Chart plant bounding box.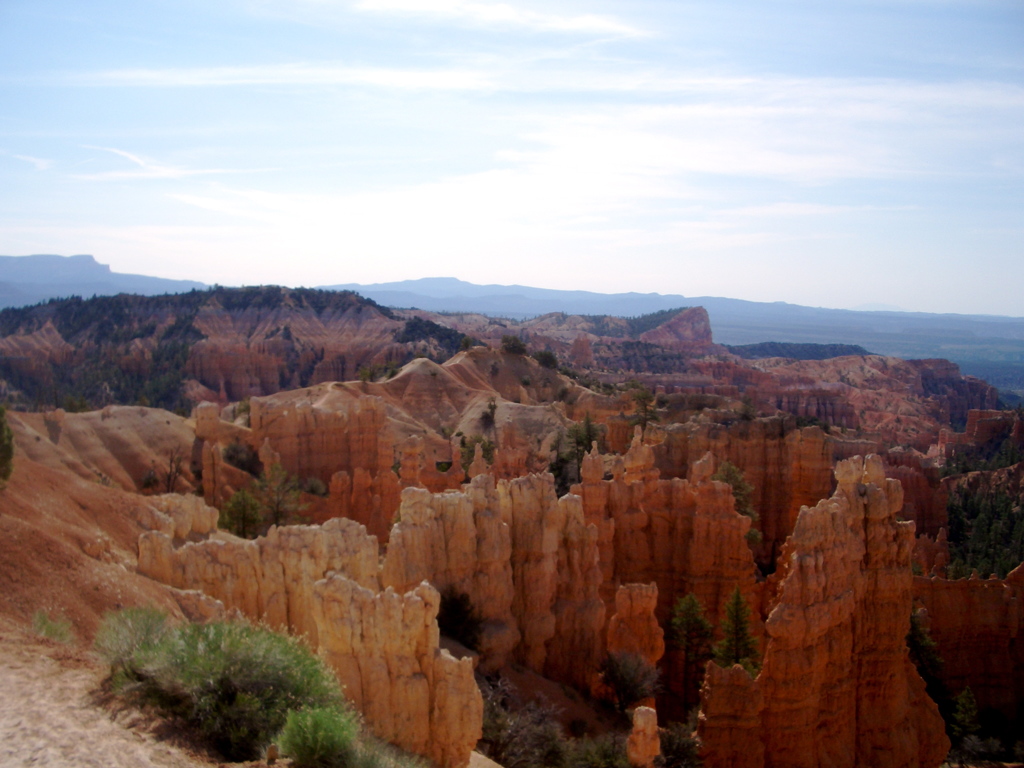
Charted: (602,654,662,707).
